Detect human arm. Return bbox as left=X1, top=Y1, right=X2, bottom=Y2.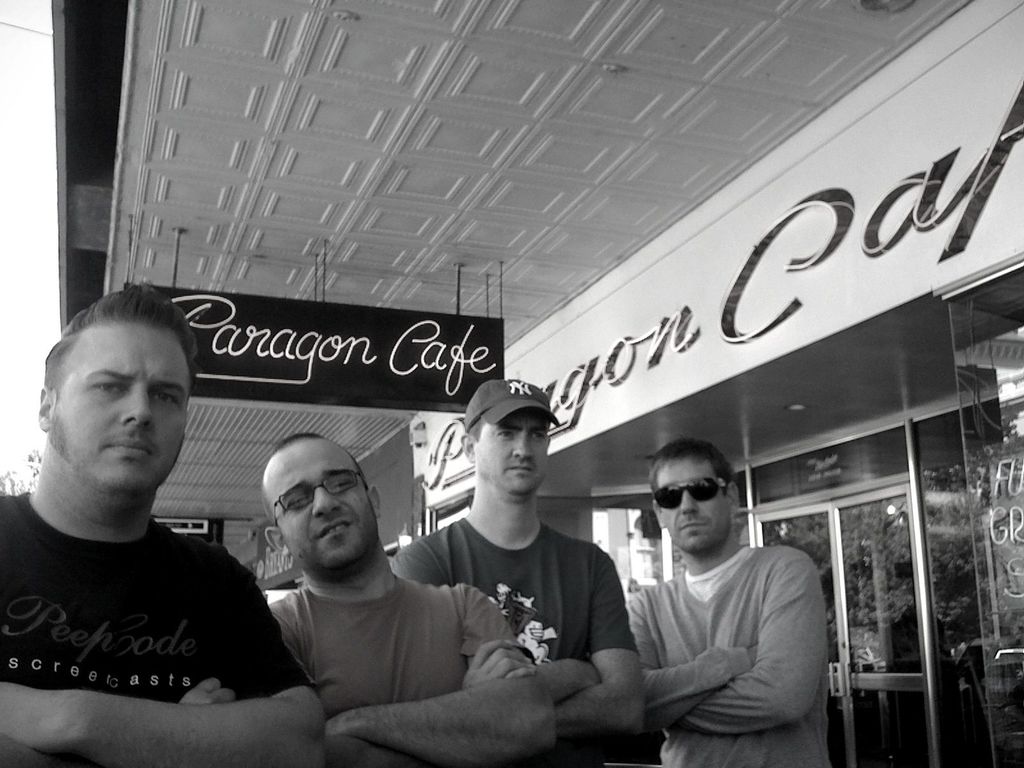
left=169, top=673, right=243, bottom=712.
